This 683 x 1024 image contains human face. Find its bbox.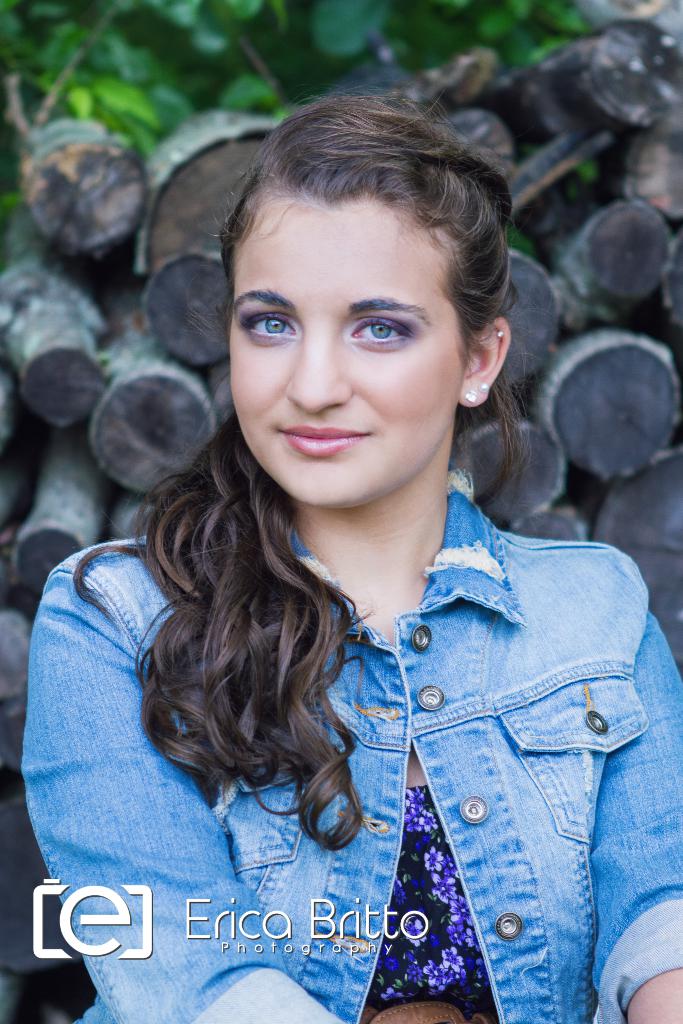
229 214 463 507.
